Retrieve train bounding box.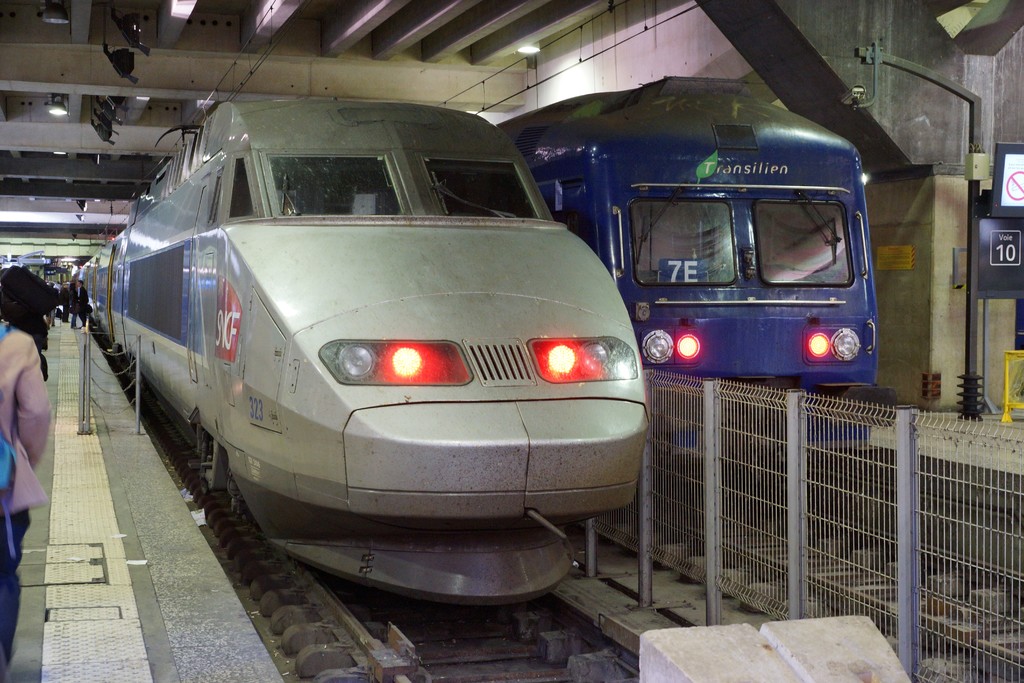
Bounding box: pyautogui.locateOnScreen(499, 76, 876, 486).
